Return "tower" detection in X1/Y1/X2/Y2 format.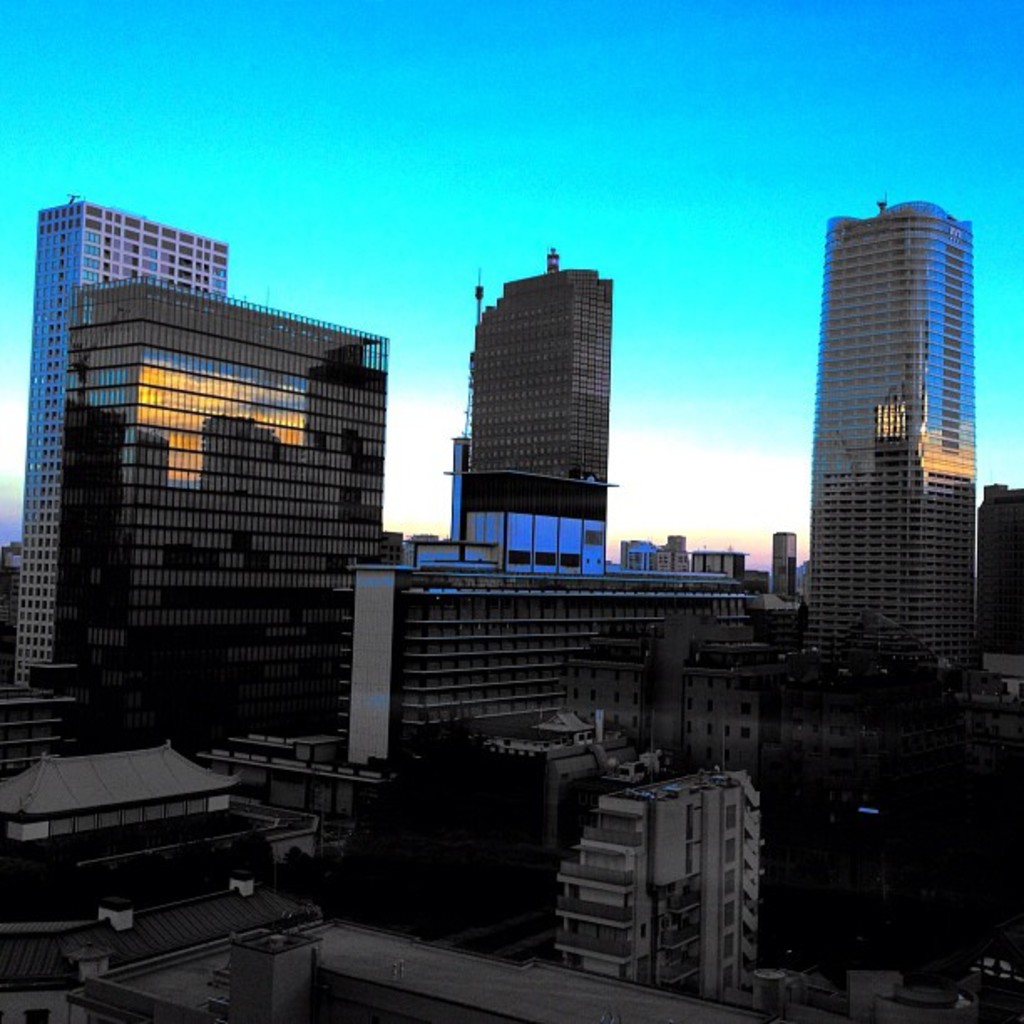
472/261/604/479.
